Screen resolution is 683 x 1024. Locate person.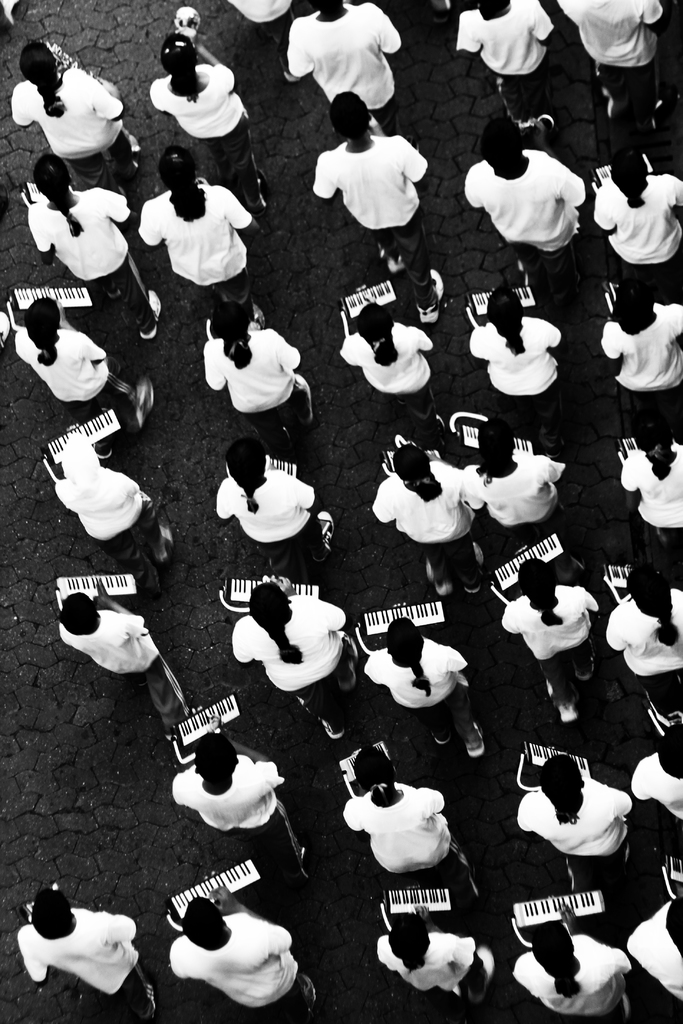
[13, 42, 142, 183].
